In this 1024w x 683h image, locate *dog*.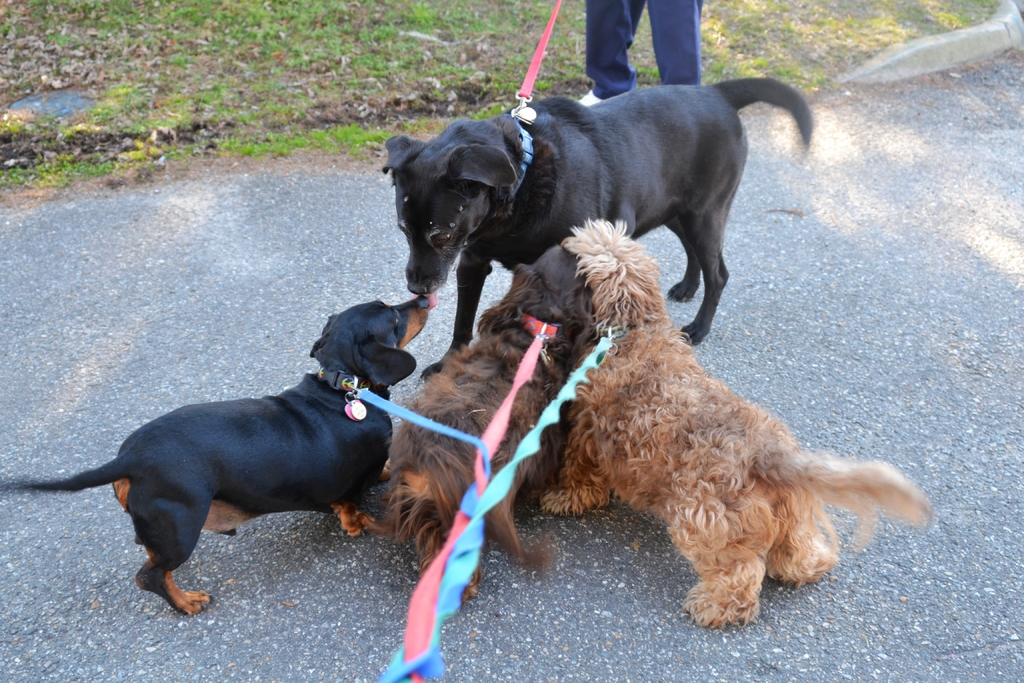
Bounding box: <box>0,289,438,620</box>.
